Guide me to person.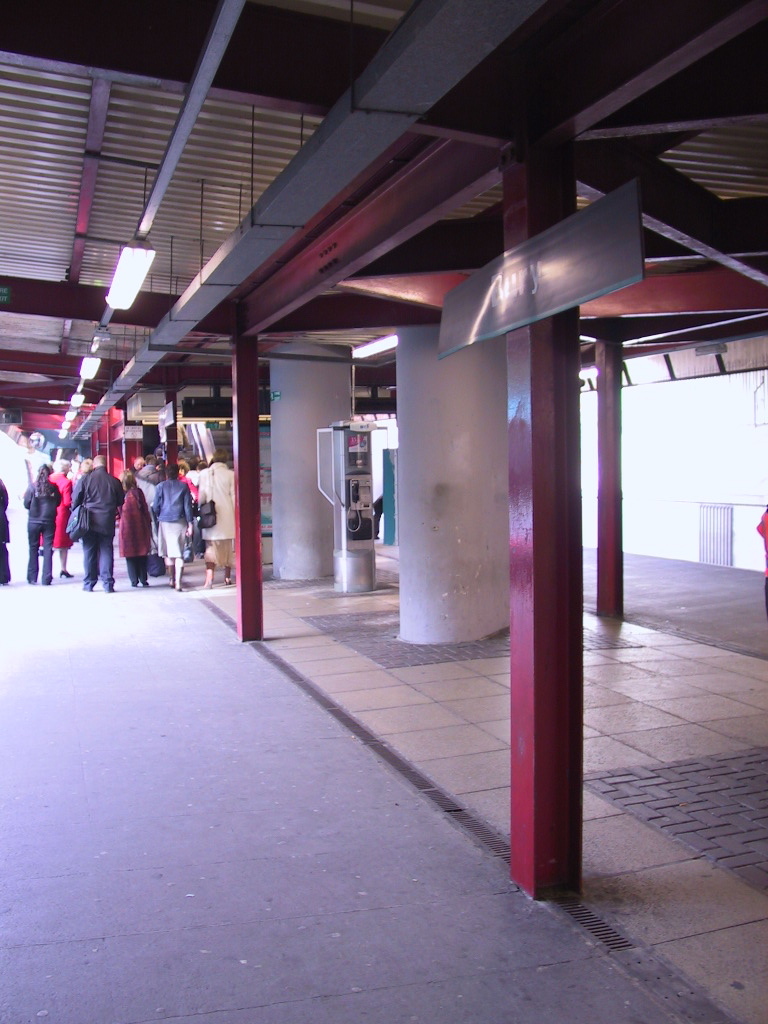
Guidance: <region>135, 438, 189, 590</region>.
